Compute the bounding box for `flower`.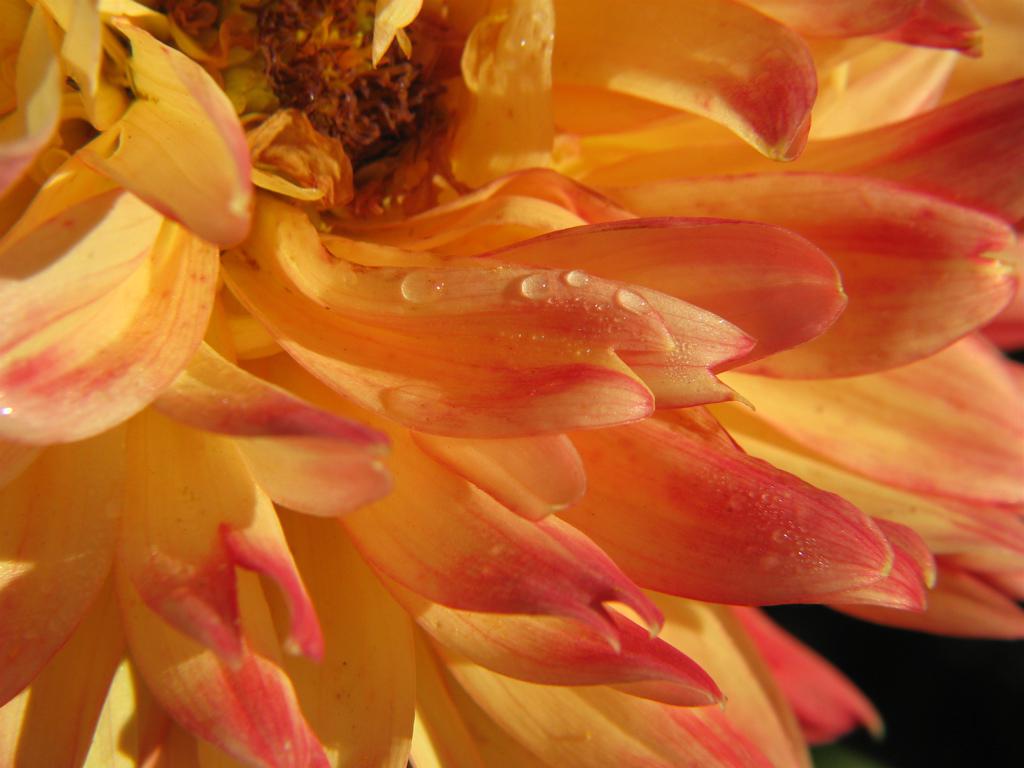
[x1=0, y1=1, x2=1022, y2=766].
